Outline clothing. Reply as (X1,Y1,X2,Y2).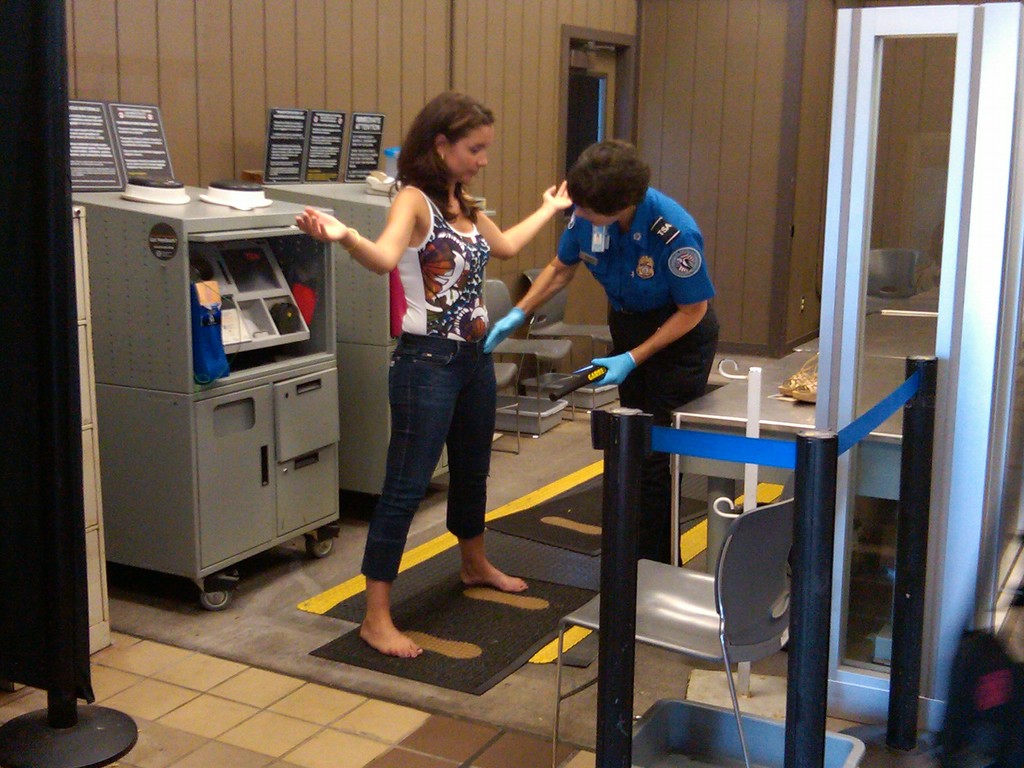
(519,143,737,429).
